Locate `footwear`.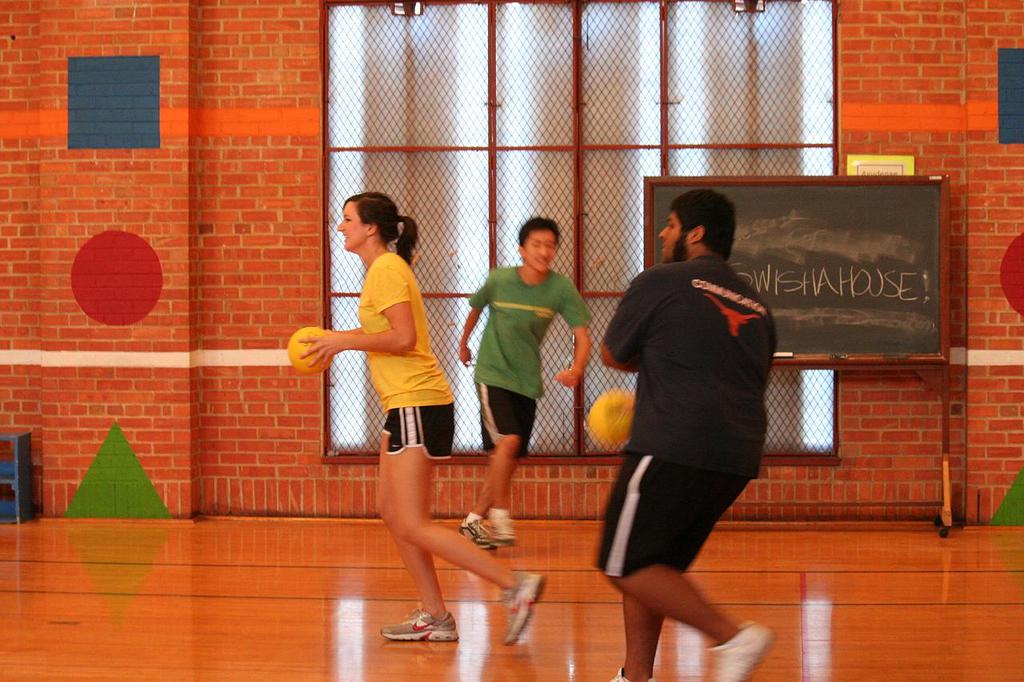
Bounding box: {"x1": 503, "y1": 568, "x2": 544, "y2": 647}.
